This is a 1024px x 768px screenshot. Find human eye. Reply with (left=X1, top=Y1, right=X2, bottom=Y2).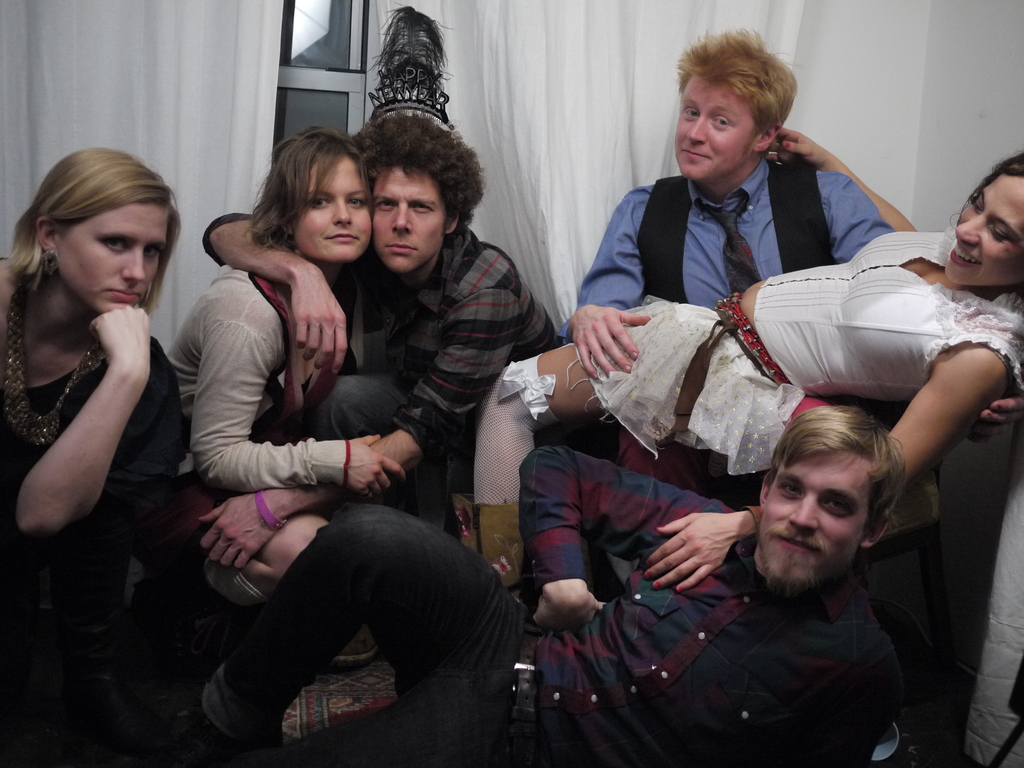
(left=143, top=242, right=165, bottom=264).
